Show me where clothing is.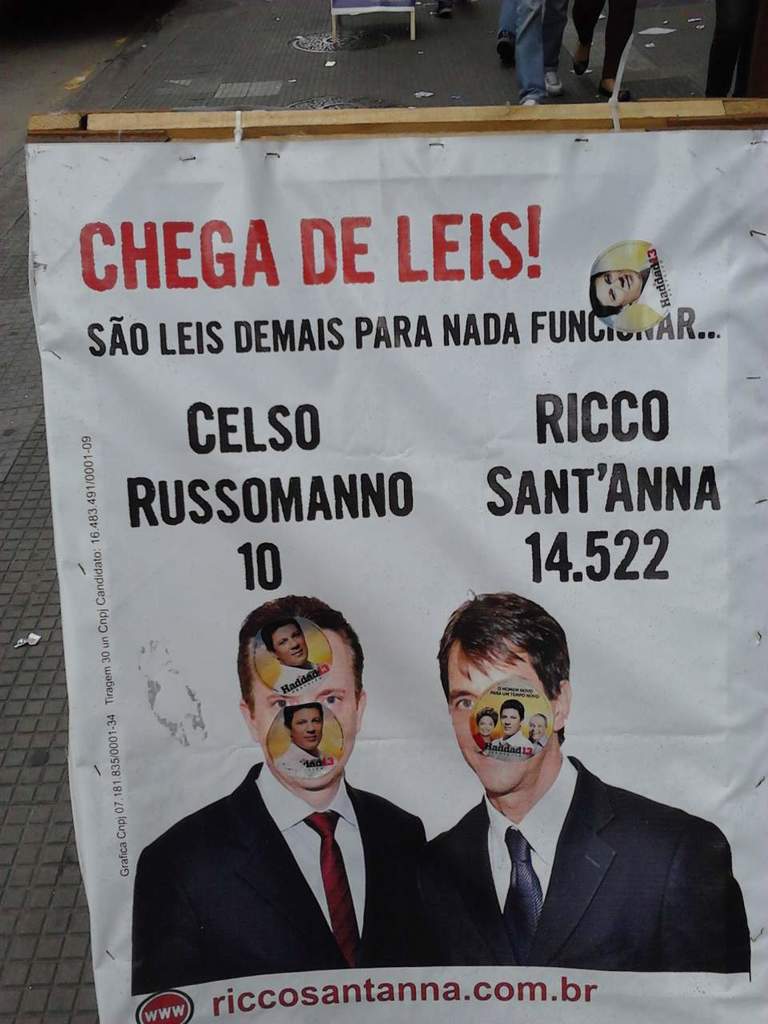
clothing is at (490,731,534,758).
